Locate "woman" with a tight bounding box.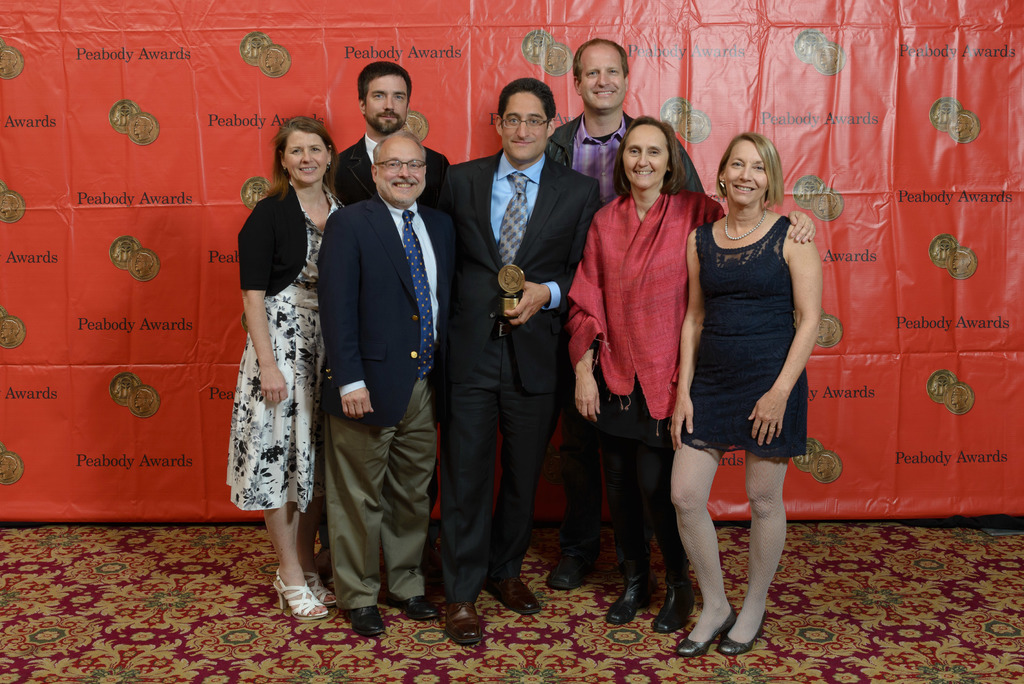
detection(221, 86, 338, 630).
